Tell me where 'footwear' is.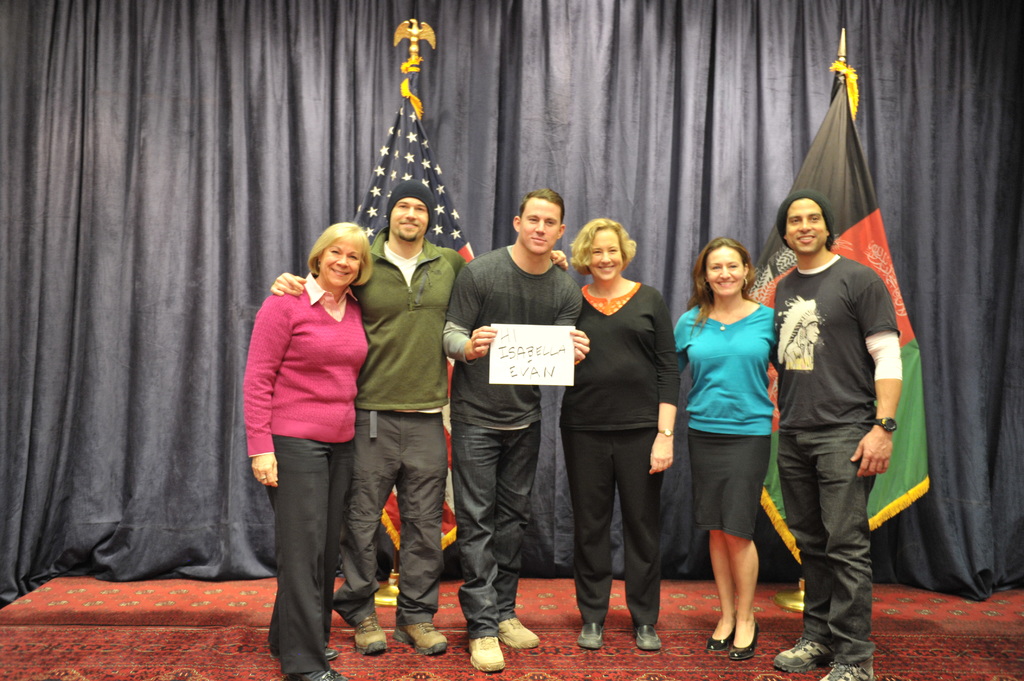
'footwear' is at rect(465, 632, 510, 680).
